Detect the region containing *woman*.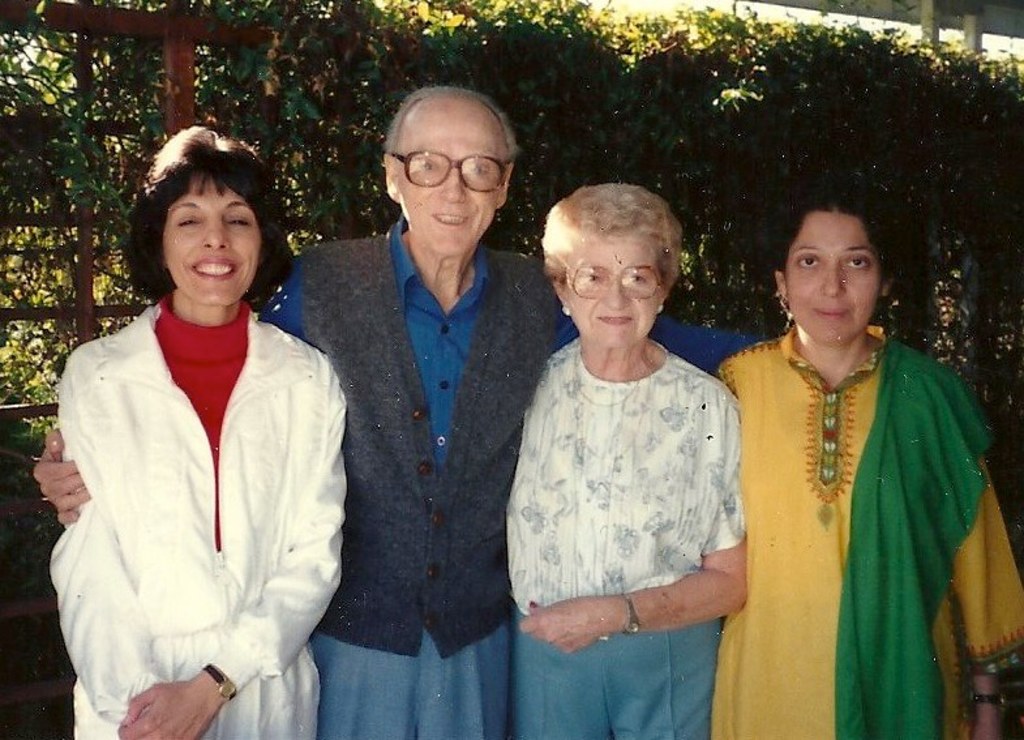
711/181/1023/739.
